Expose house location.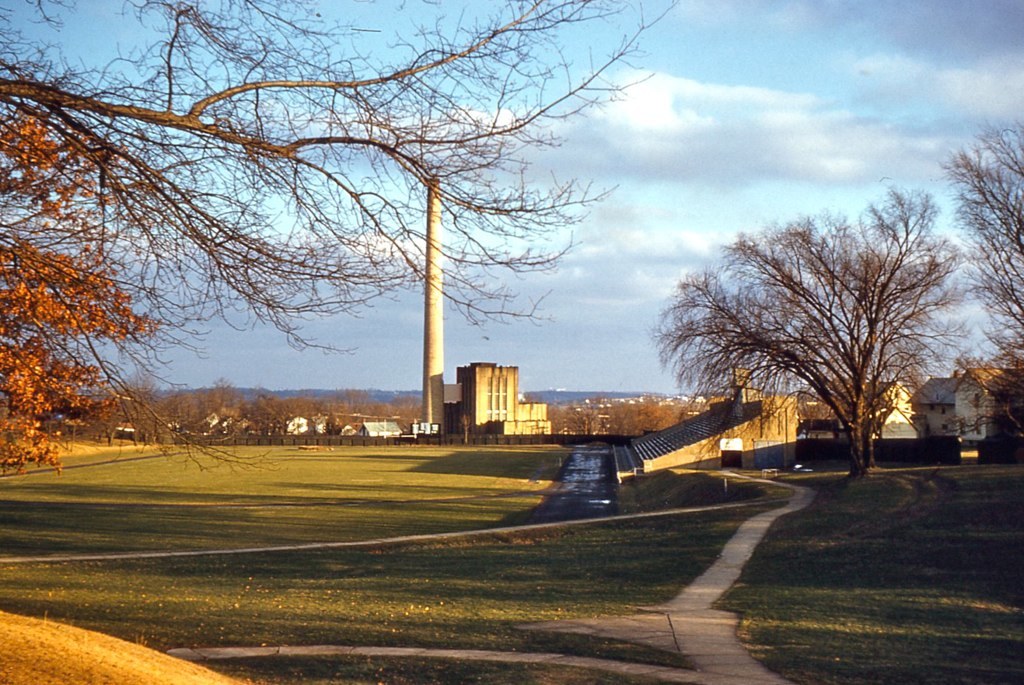
Exposed at 595,382,708,436.
